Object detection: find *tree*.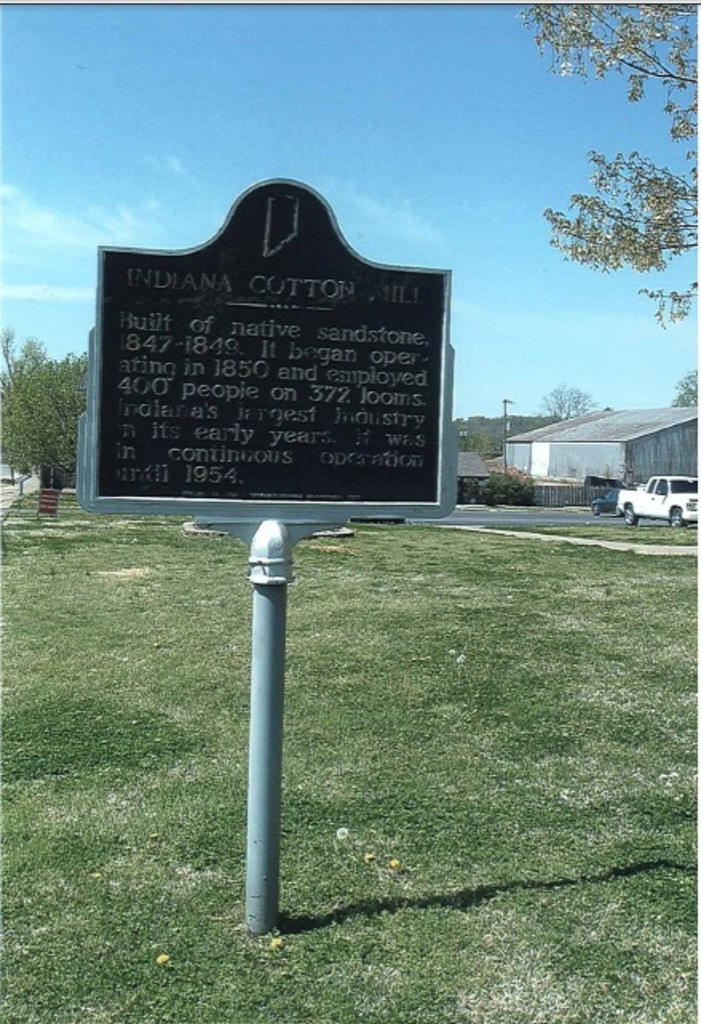
pyautogui.locateOnScreen(532, 374, 602, 427).
